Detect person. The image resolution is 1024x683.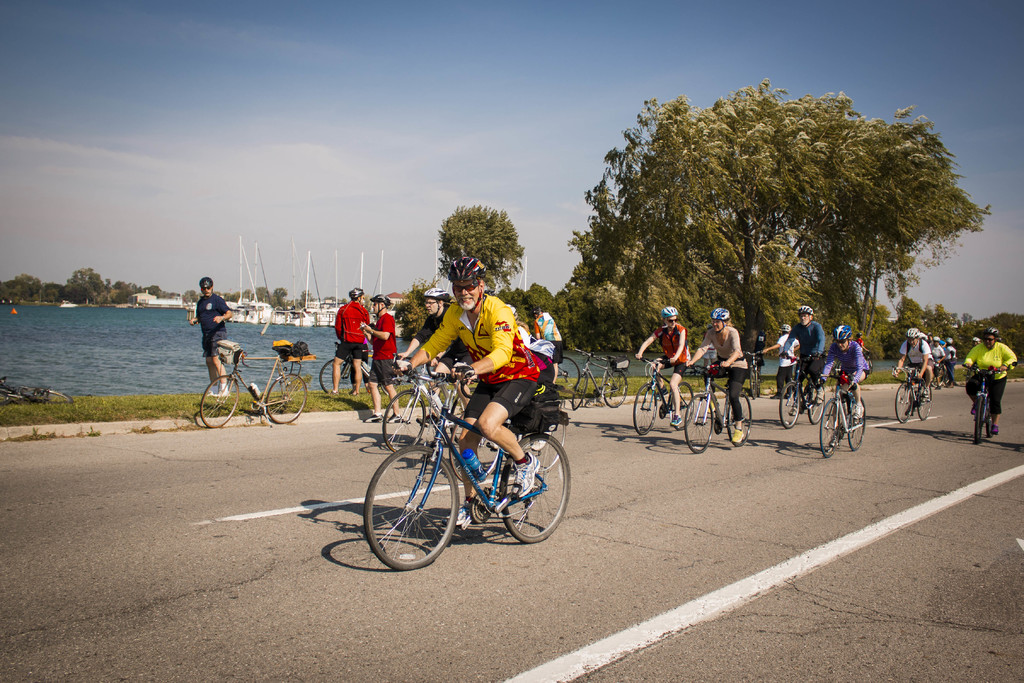
detection(957, 325, 1023, 434).
